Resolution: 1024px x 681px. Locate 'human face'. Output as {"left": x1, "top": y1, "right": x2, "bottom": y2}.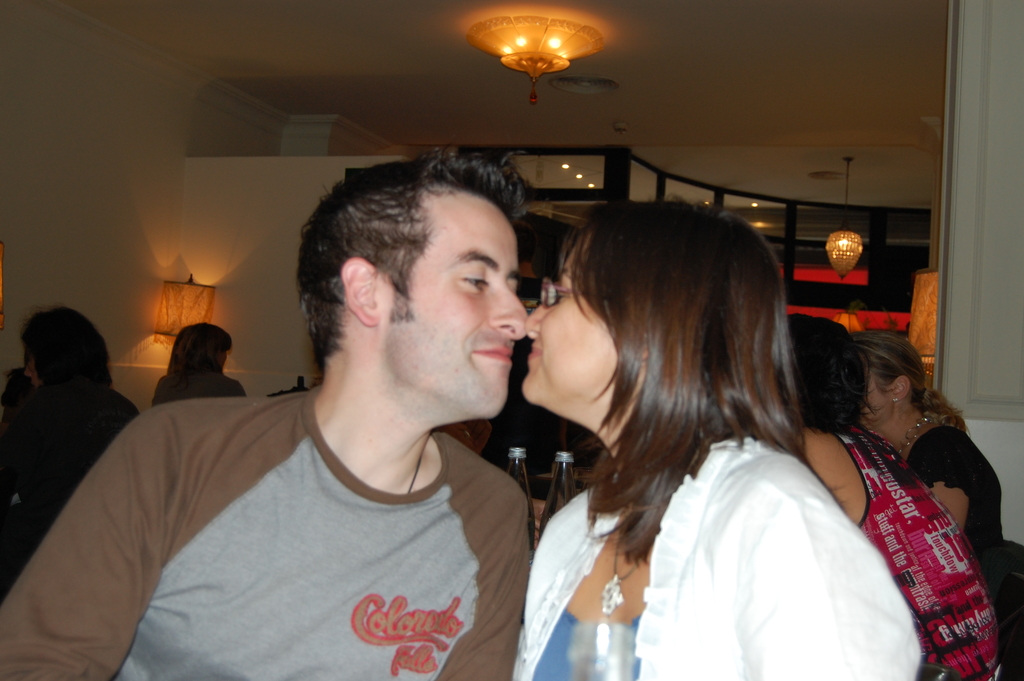
{"left": 214, "top": 346, "right": 225, "bottom": 371}.
